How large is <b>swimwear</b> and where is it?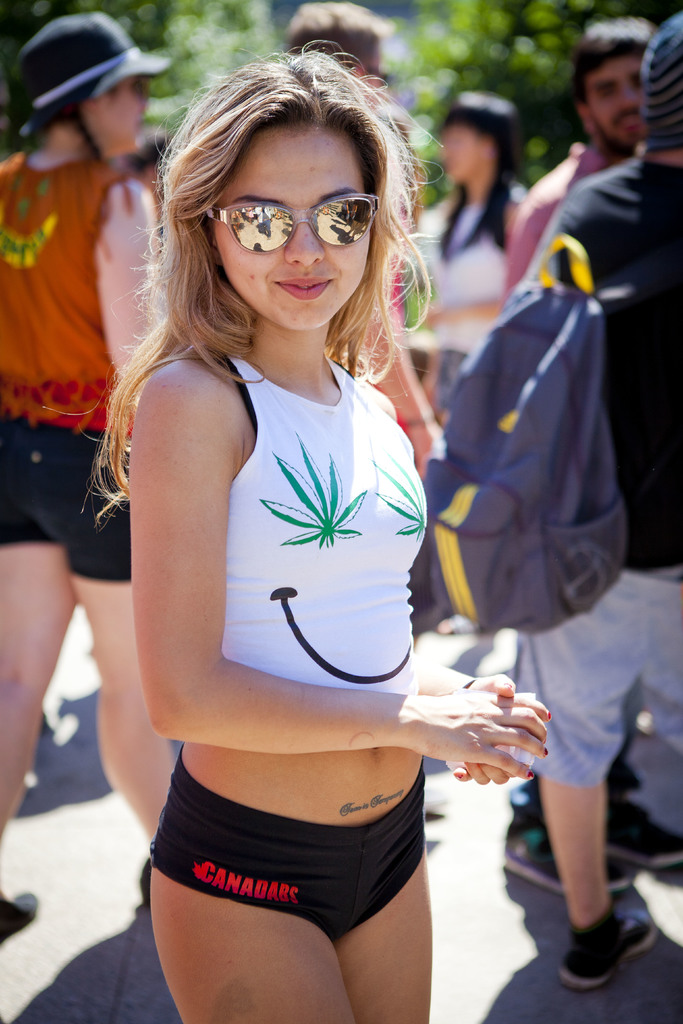
Bounding box: Rect(226, 354, 441, 705).
